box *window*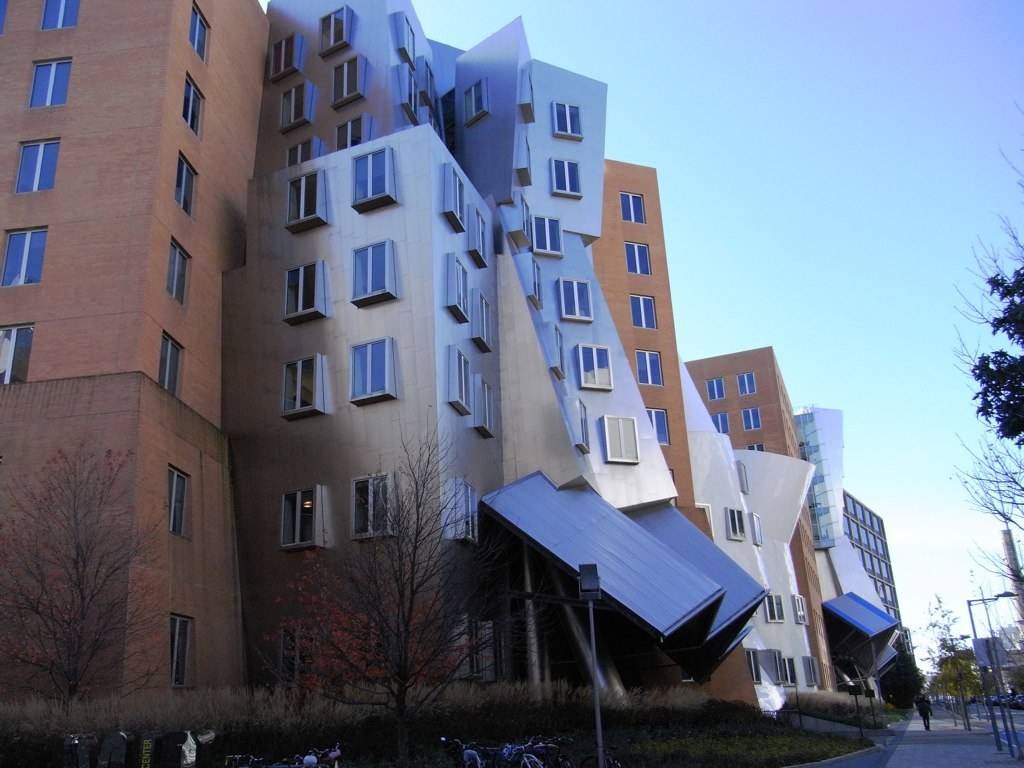
pyautogui.locateOnScreen(329, 113, 371, 154)
